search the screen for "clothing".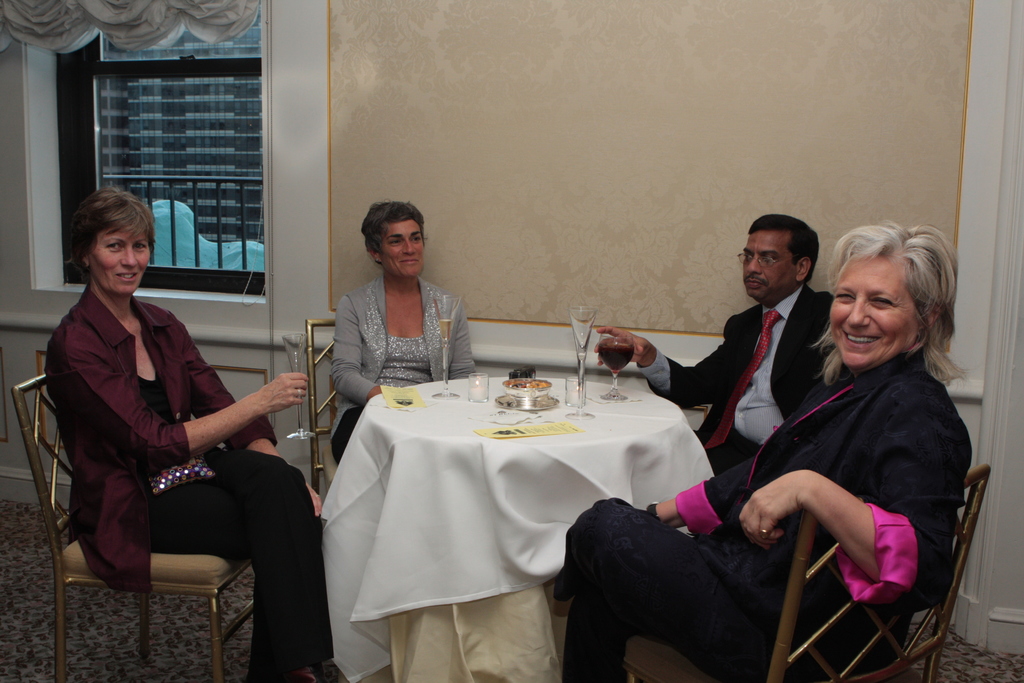
Found at crop(636, 283, 839, 478).
